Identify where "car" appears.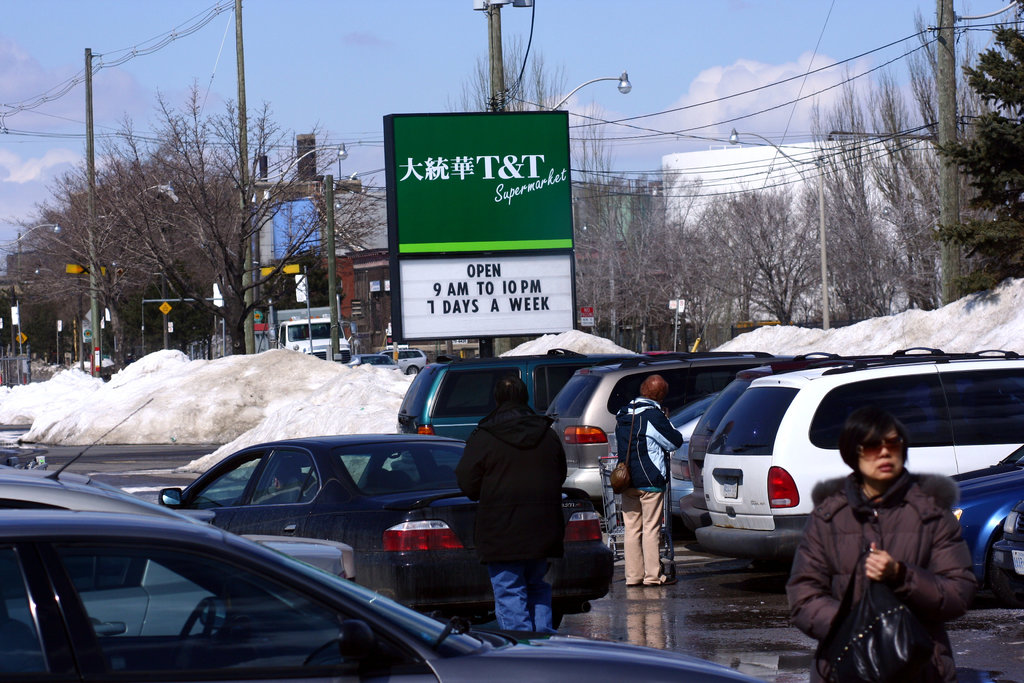
Appears at (352,354,401,370).
